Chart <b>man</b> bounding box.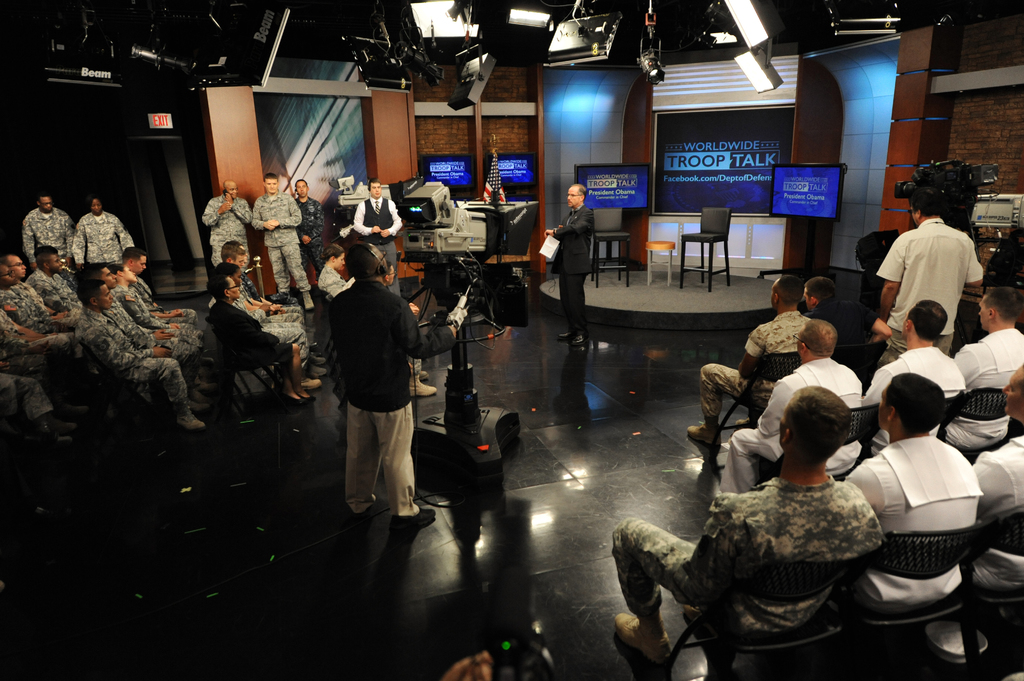
Charted: 251/173/311/308.
